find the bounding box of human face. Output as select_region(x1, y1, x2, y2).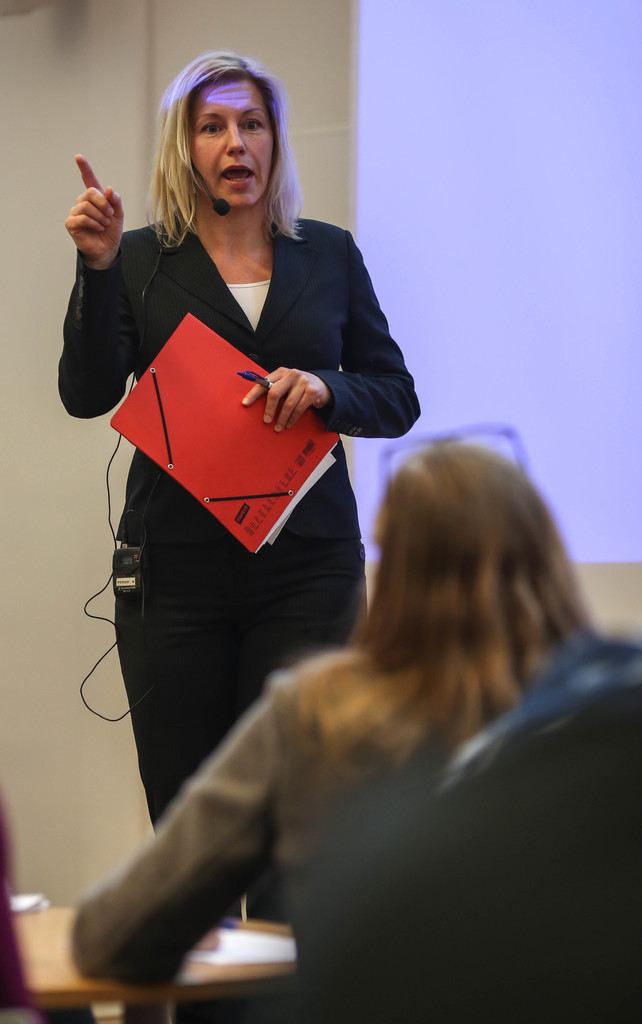
select_region(189, 77, 277, 211).
